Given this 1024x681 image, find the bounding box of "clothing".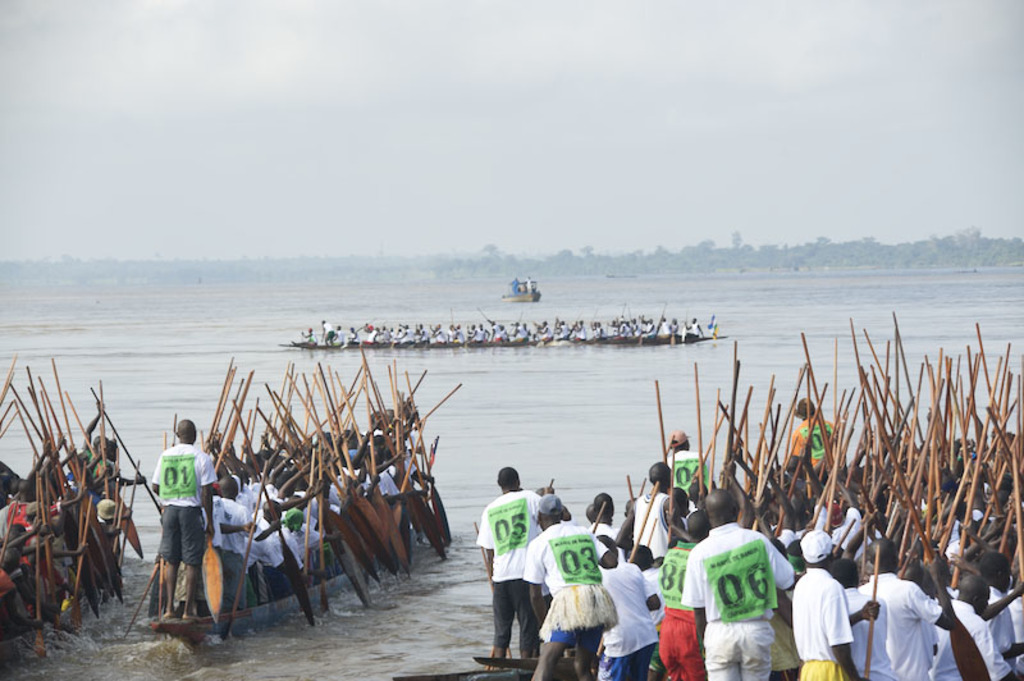
BBox(925, 599, 1010, 680).
